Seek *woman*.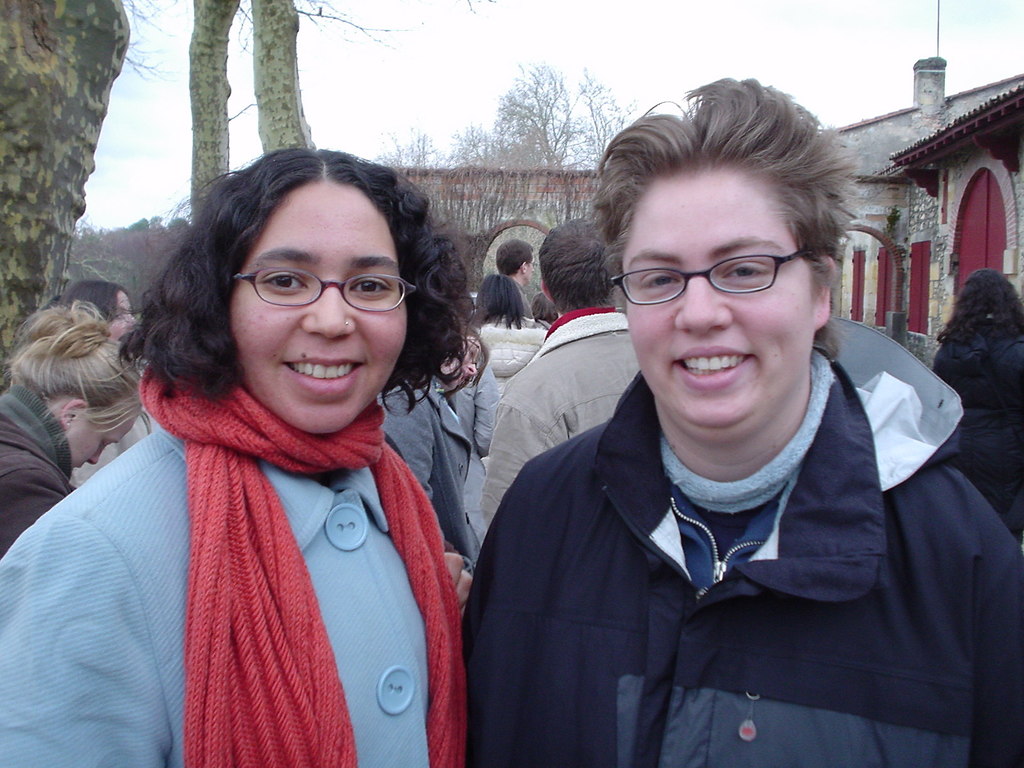
x1=0, y1=300, x2=156, y2=561.
